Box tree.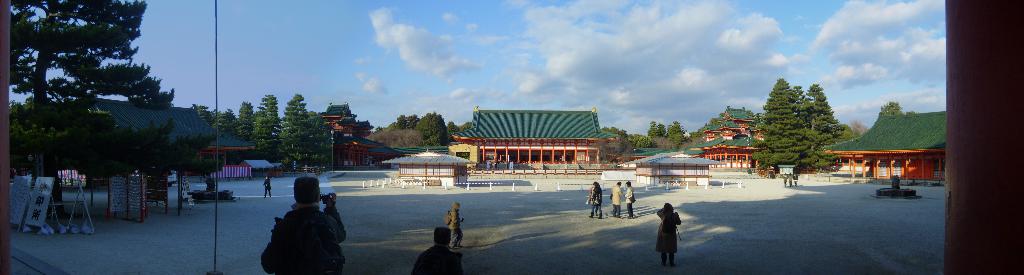
select_region(191, 102, 211, 124).
